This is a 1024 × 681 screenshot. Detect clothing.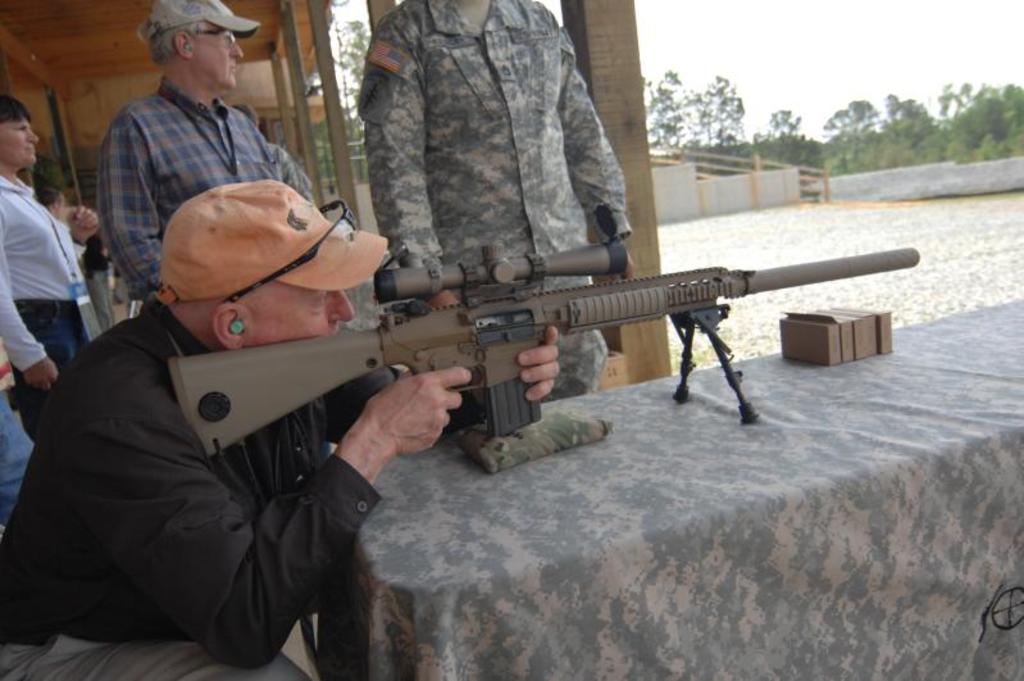
left=358, top=0, right=627, bottom=396.
